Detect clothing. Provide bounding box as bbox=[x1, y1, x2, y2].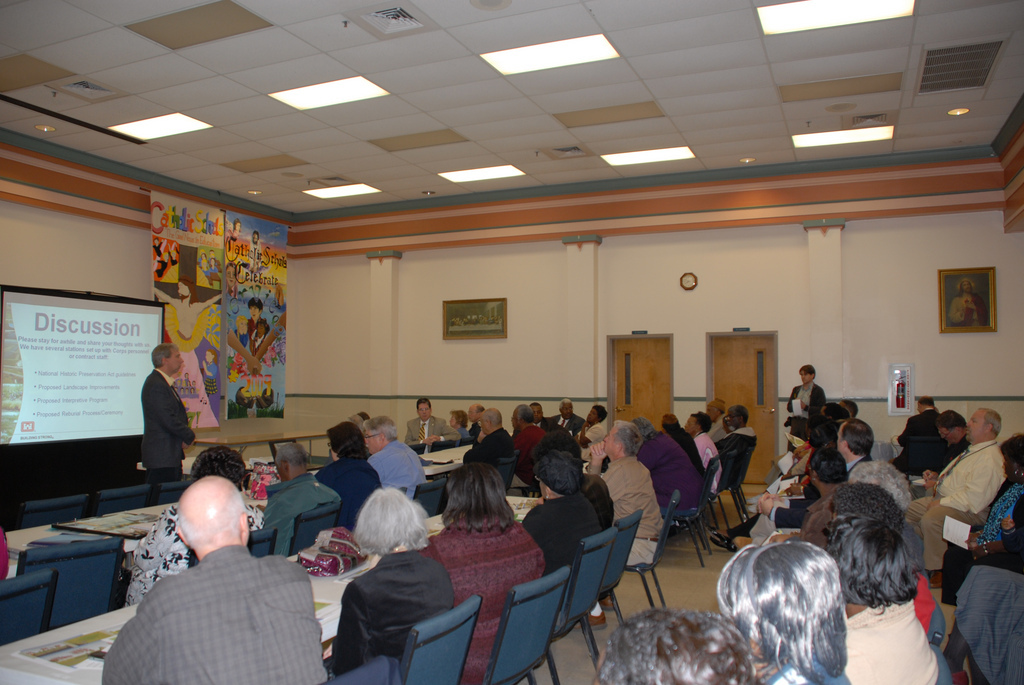
bbox=[70, 544, 344, 684].
